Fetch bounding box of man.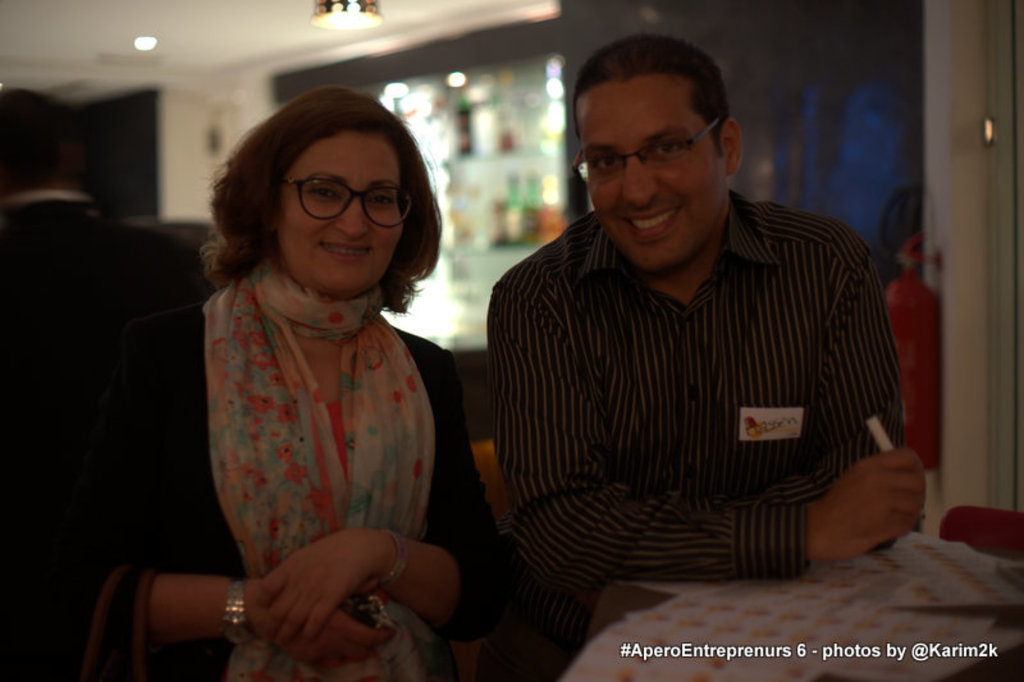
Bbox: region(484, 26, 932, 649).
